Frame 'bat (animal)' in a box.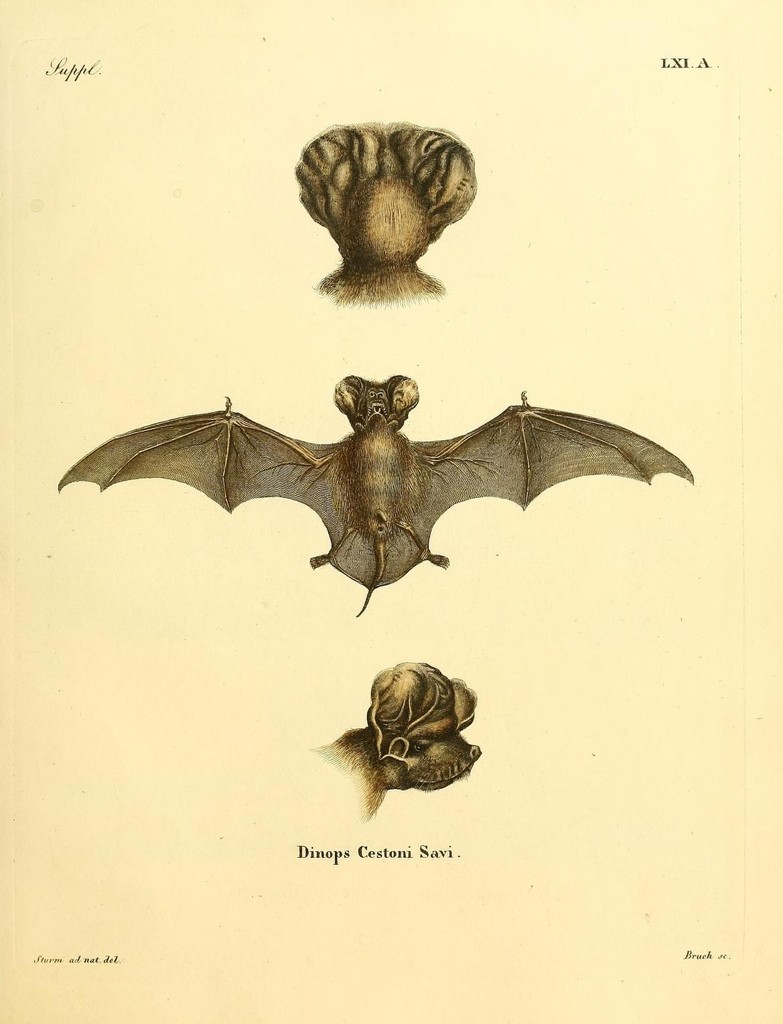
58:365:701:617.
